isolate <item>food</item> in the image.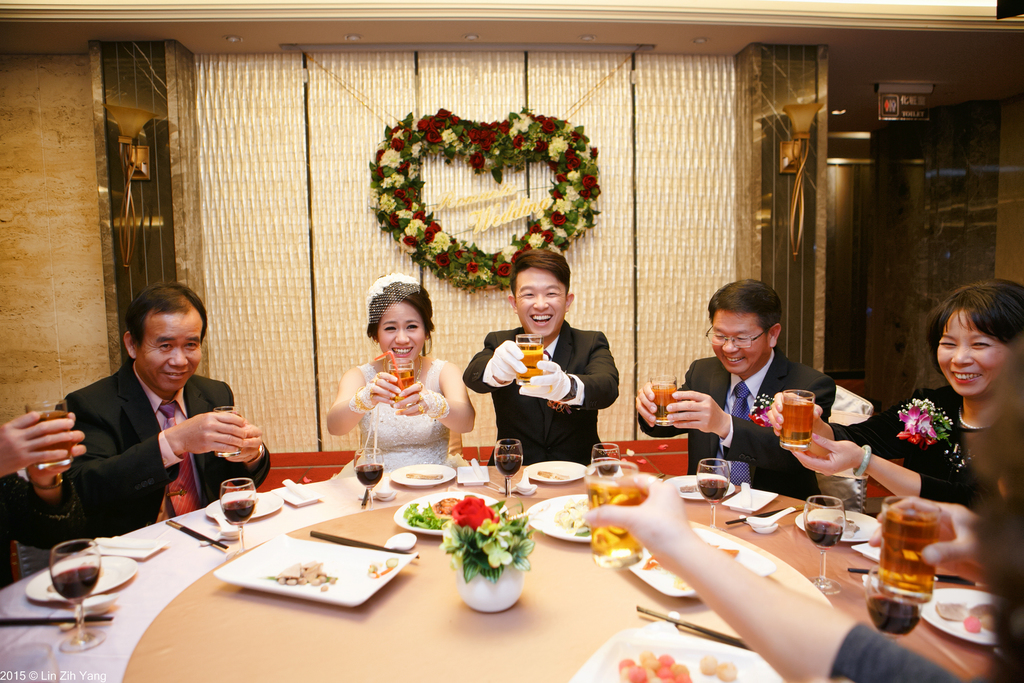
Isolated region: box(365, 557, 399, 579).
